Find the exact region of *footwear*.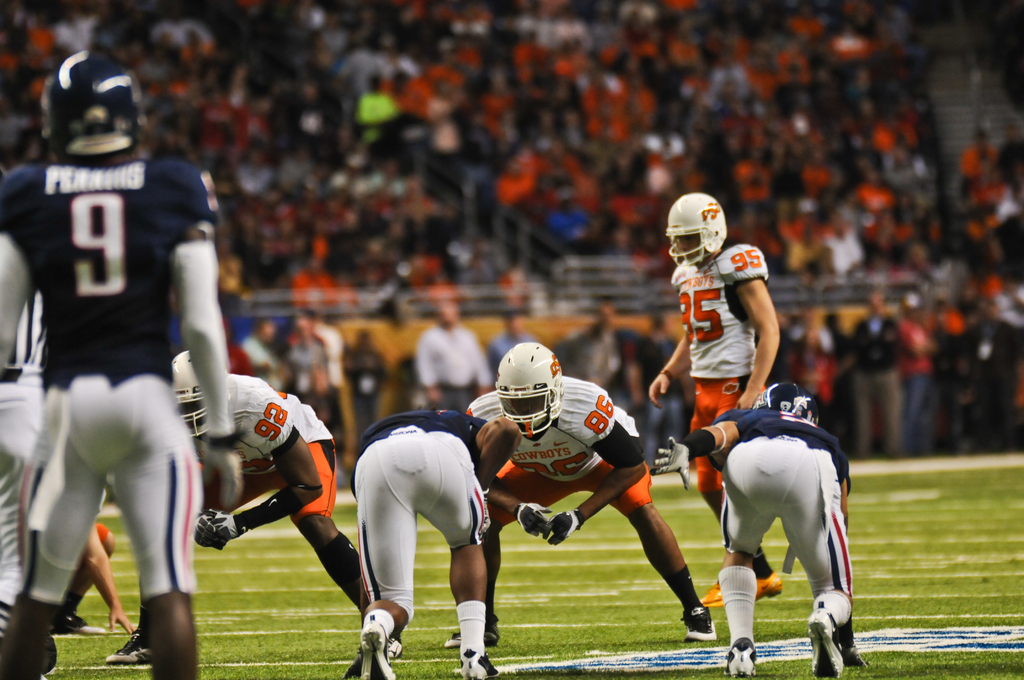
Exact region: bbox=(698, 571, 783, 609).
